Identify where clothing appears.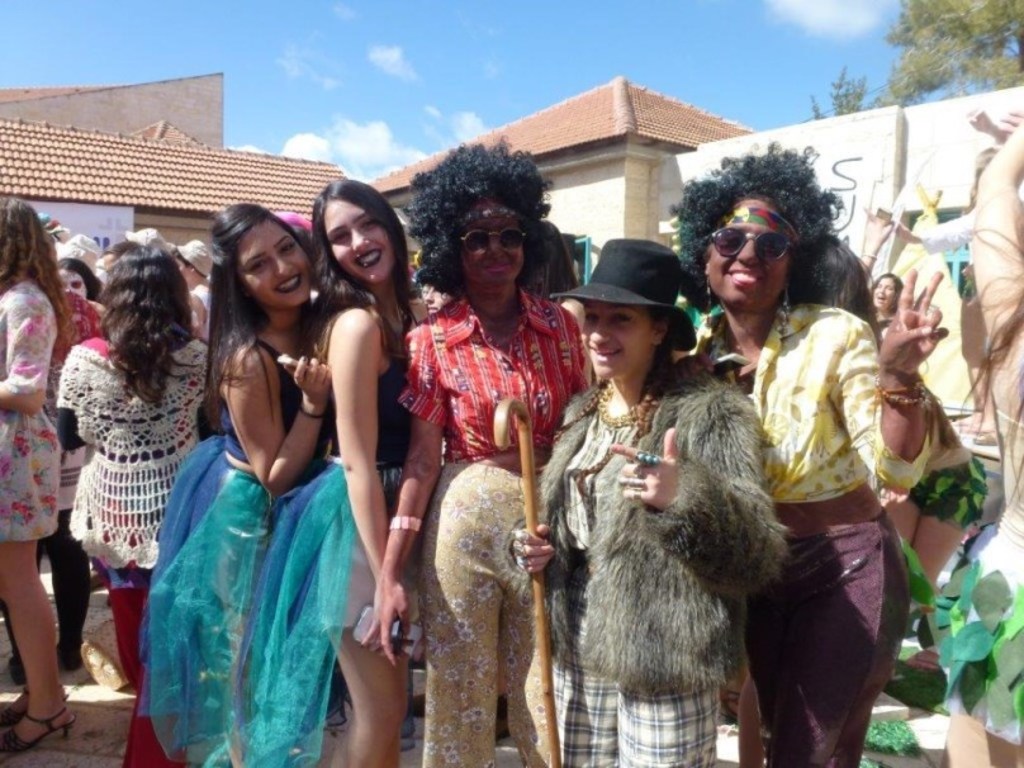
Appears at box=[0, 431, 93, 662].
